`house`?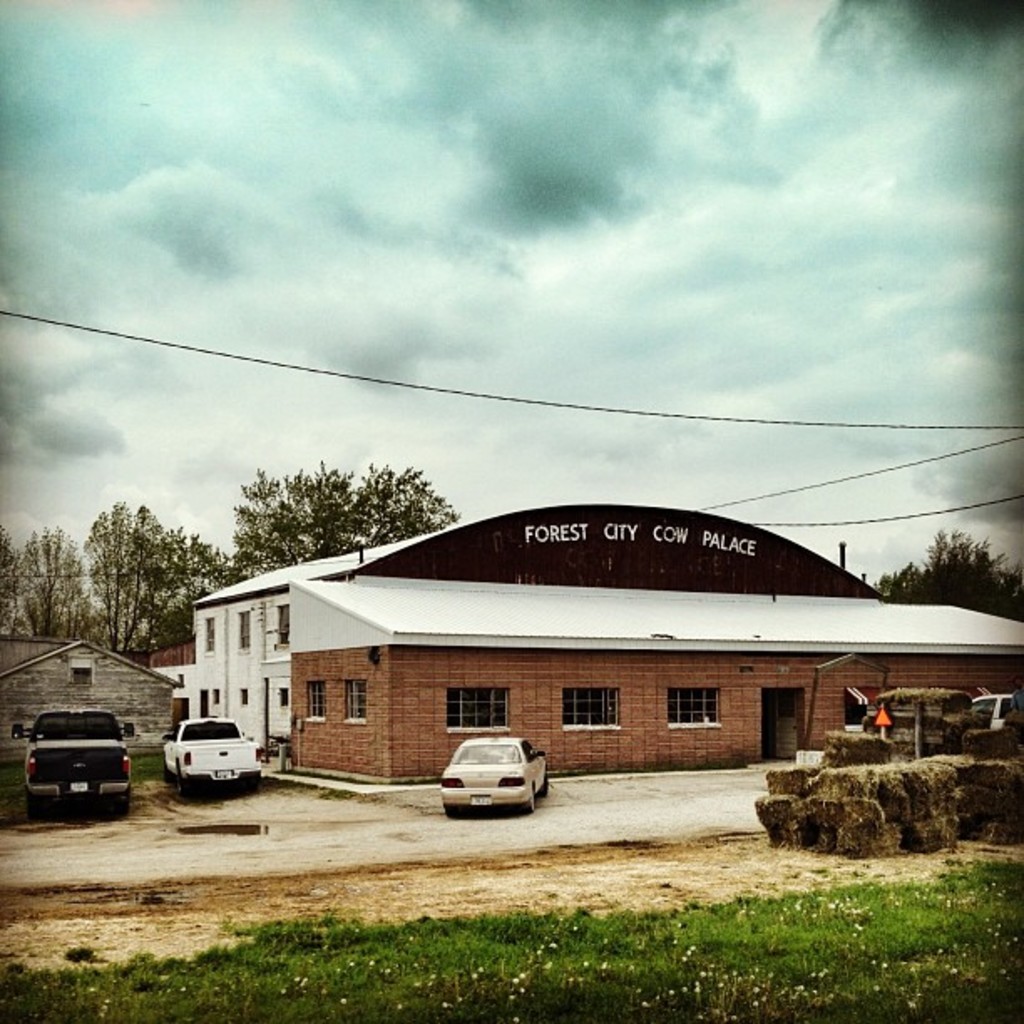
box=[204, 490, 984, 808]
